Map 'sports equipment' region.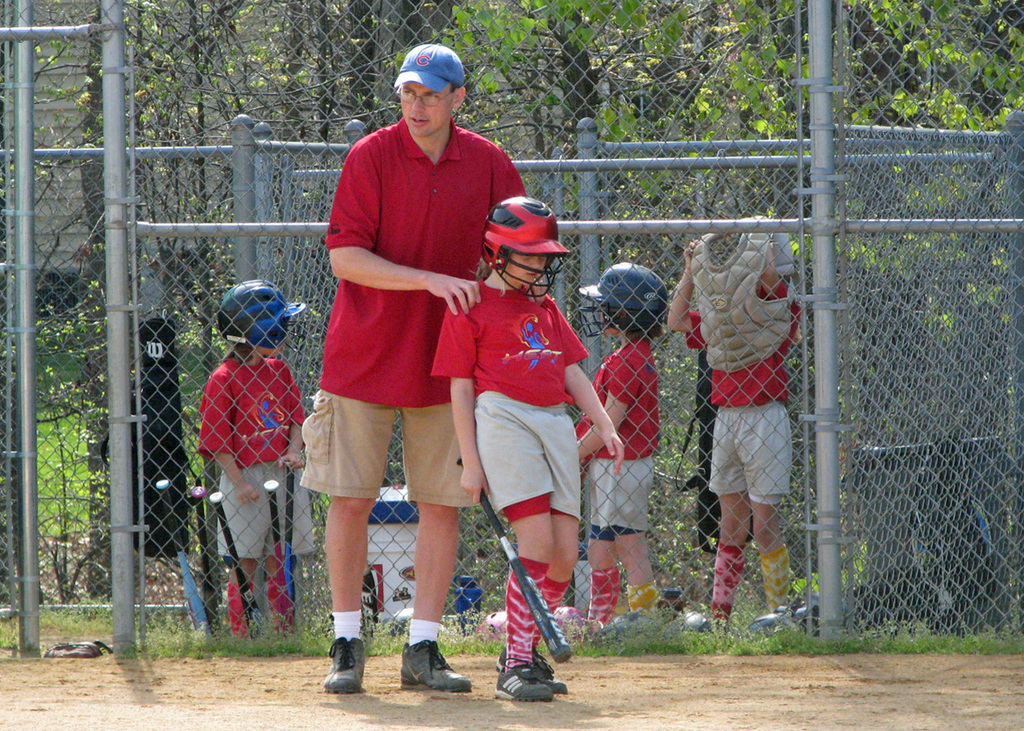
Mapped to detection(578, 260, 666, 337).
